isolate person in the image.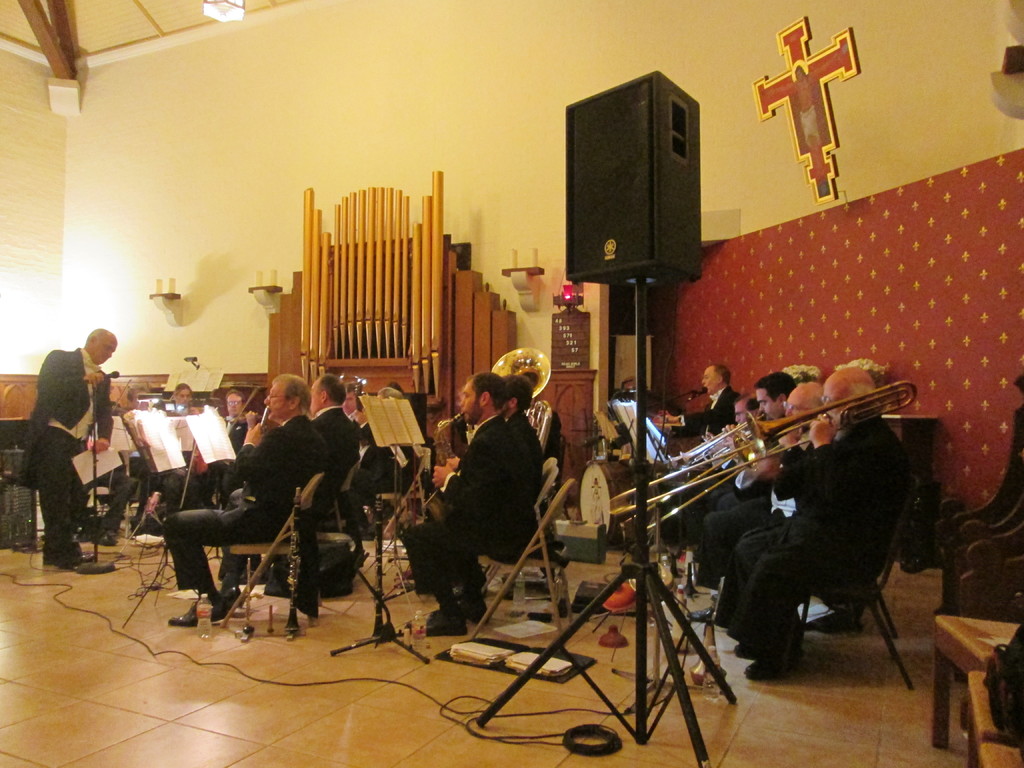
Isolated region: crop(161, 373, 322, 622).
